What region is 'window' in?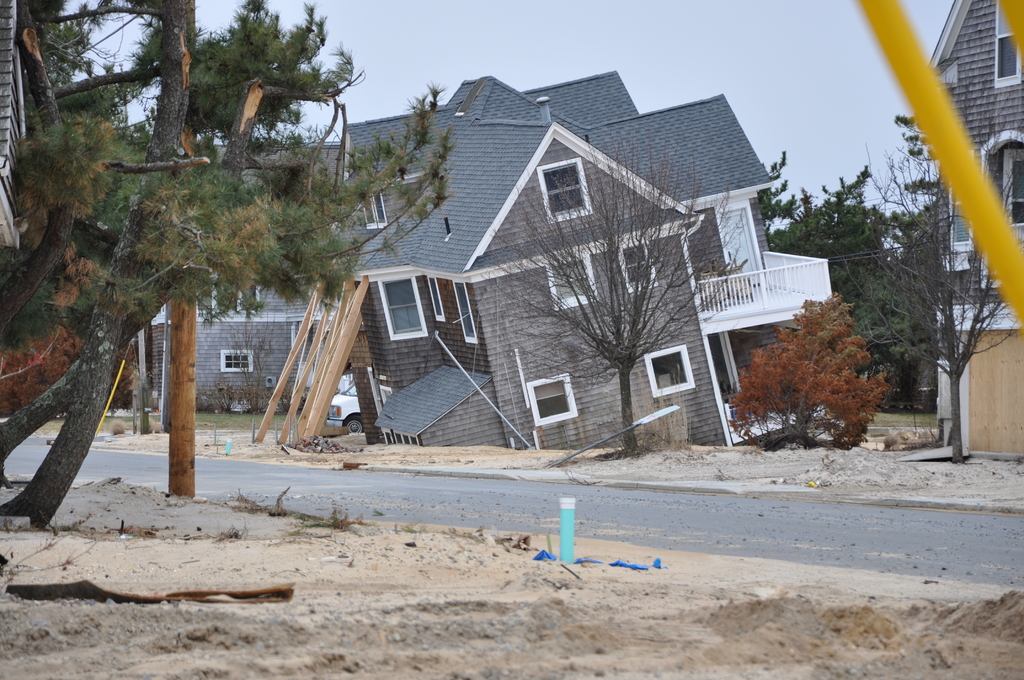
detection(621, 247, 652, 290).
